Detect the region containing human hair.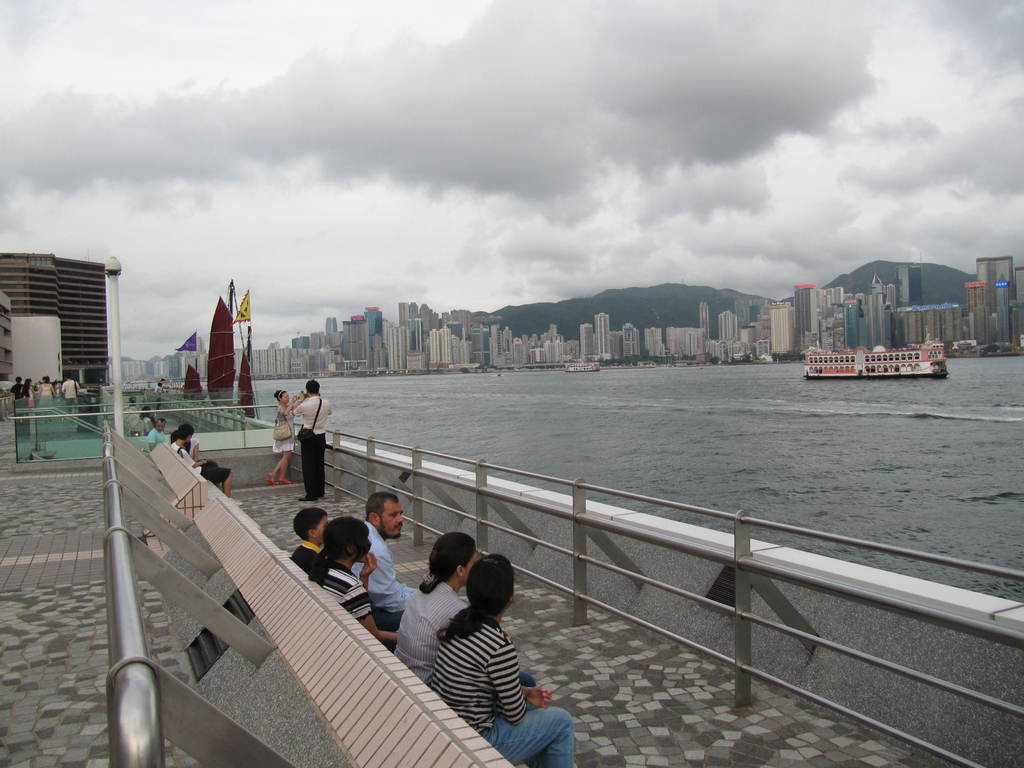
270:387:286:401.
